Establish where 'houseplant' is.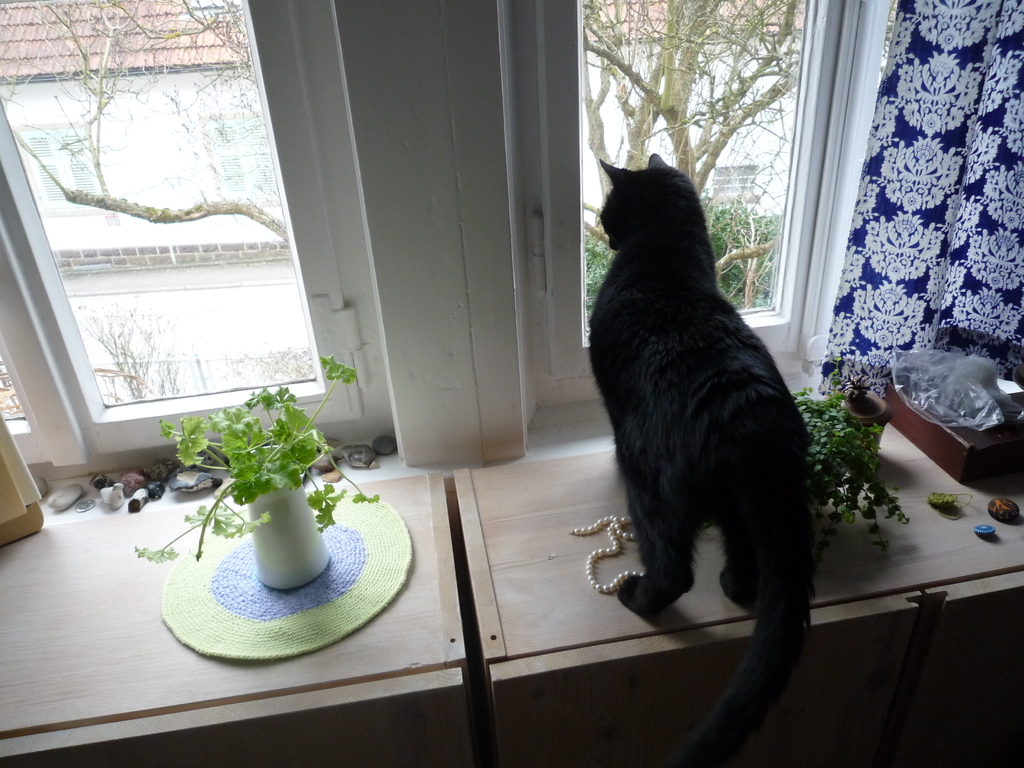
Established at <bbox>779, 352, 900, 577</bbox>.
